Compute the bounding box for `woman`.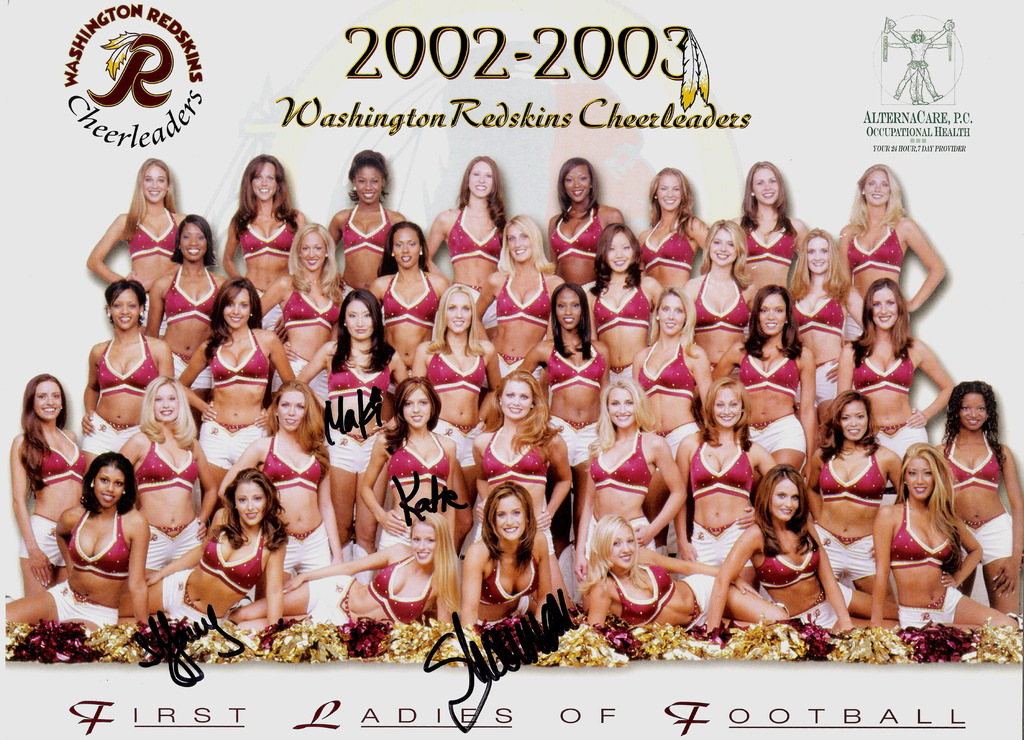
BBox(729, 161, 812, 293).
